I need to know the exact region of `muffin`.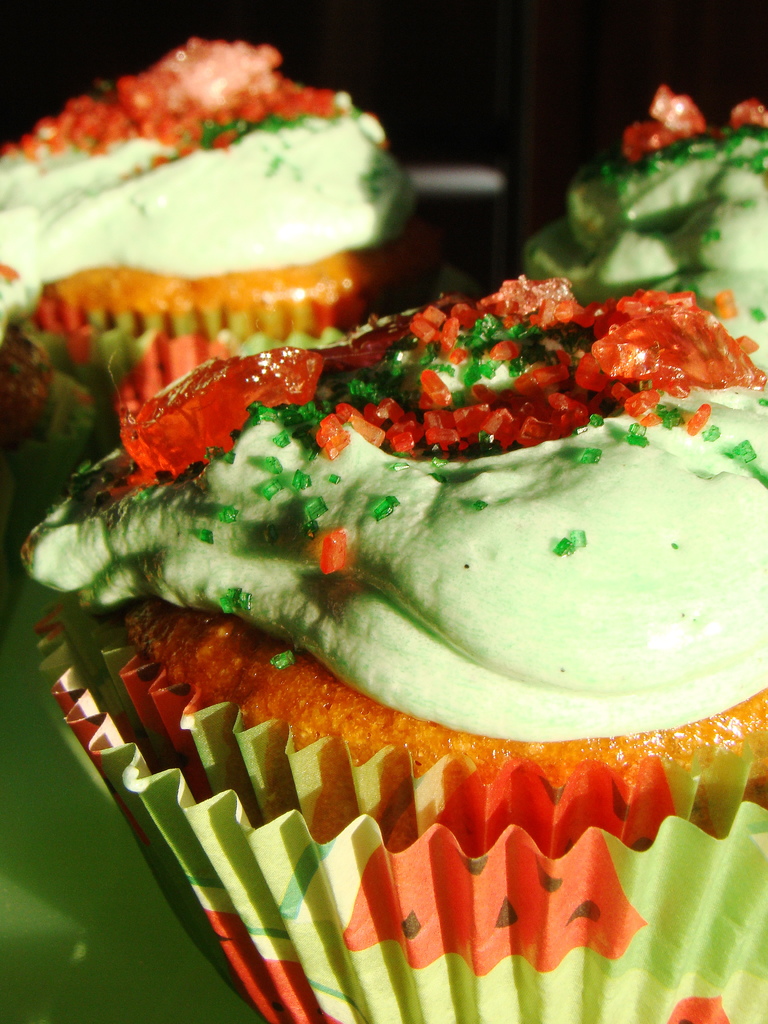
Region: 522/72/767/378.
